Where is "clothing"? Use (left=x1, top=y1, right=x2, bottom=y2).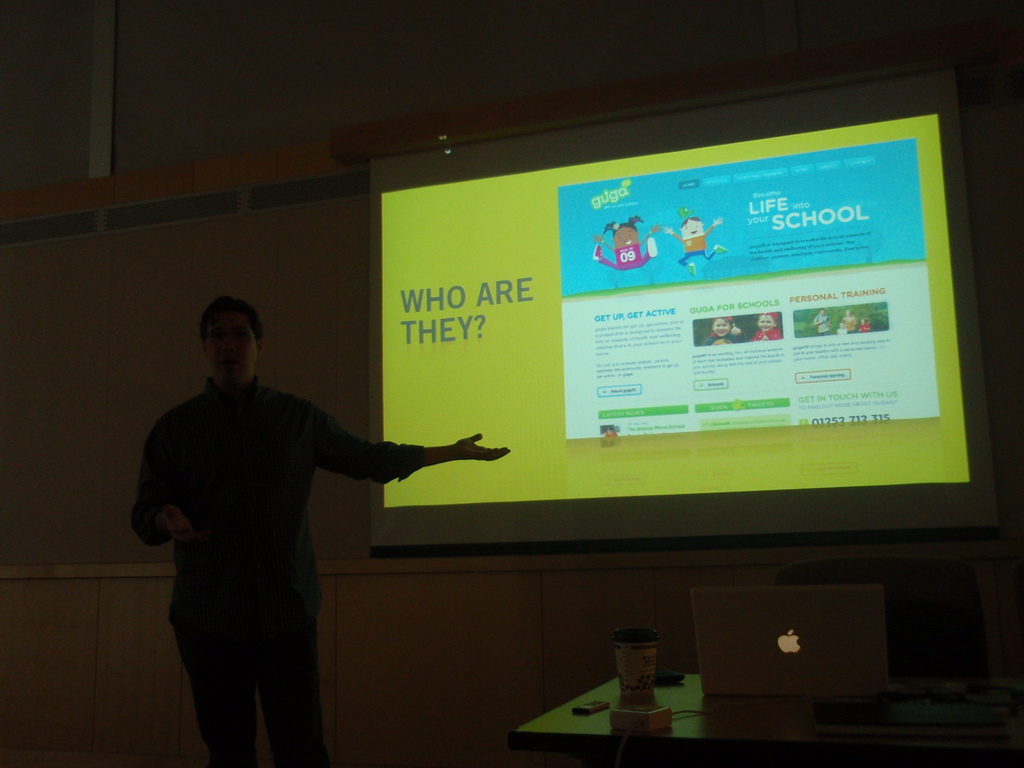
(left=668, top=225, right=716, bottom=267).
